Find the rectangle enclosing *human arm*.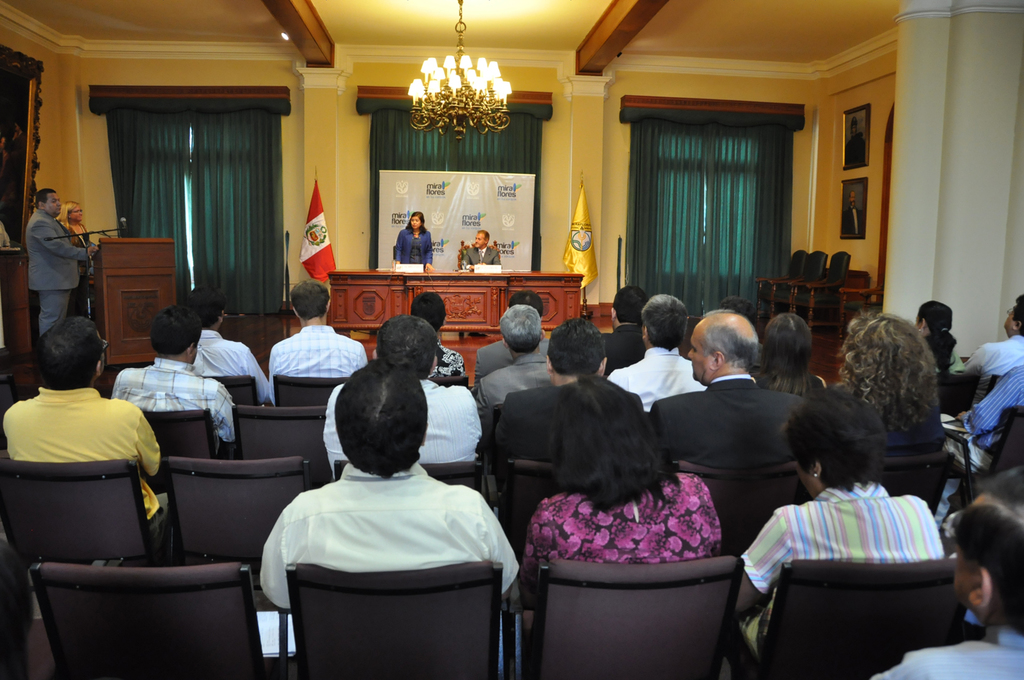
rect(733, 504, 791, 613).
